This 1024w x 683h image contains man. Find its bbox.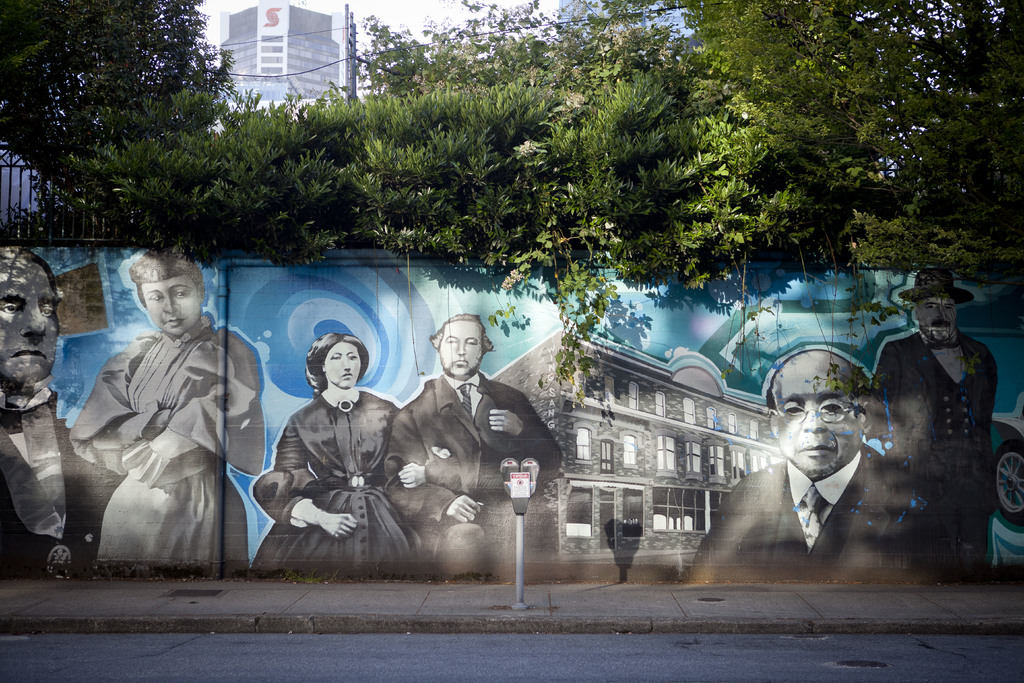
left=870, top=263, right=995, bottom=581.
